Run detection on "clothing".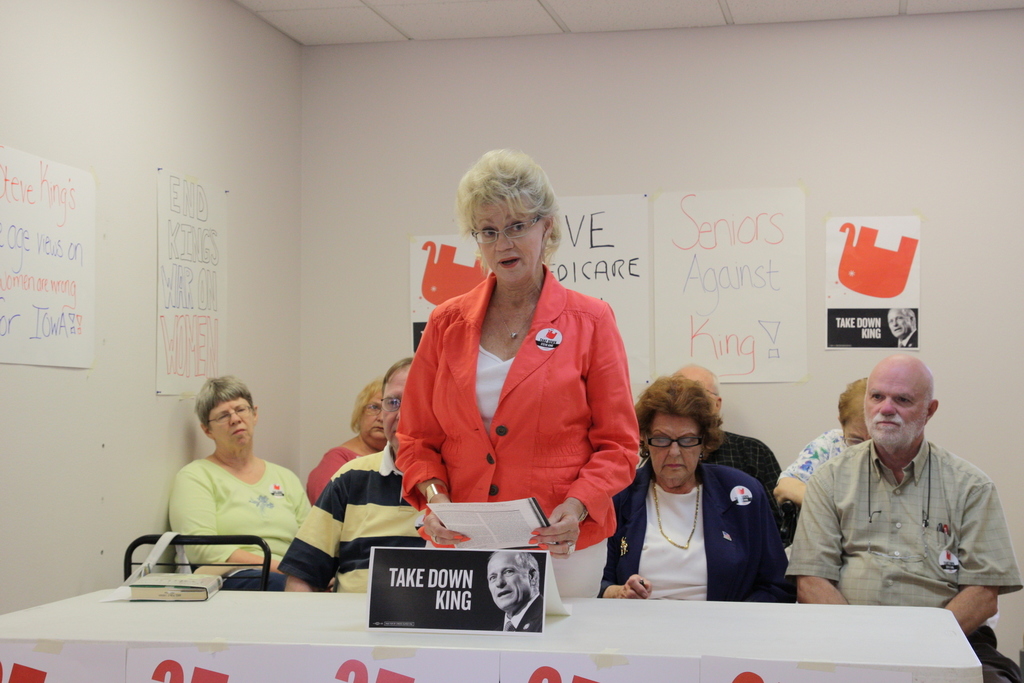
Result: <bbox>422, 534, 612, 594</bbox>.
